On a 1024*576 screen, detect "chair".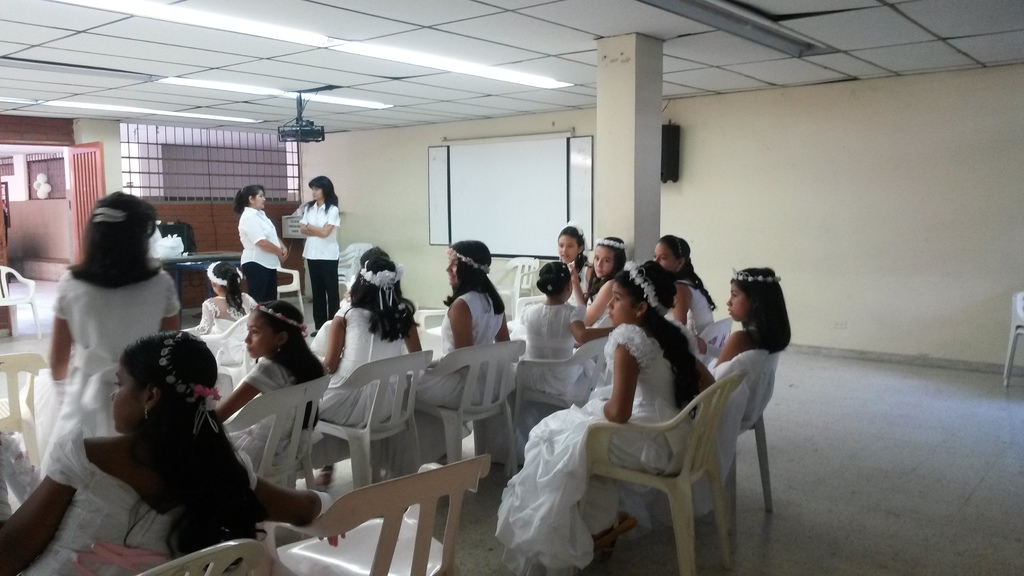
Rect(0, 266, 44, 340).
